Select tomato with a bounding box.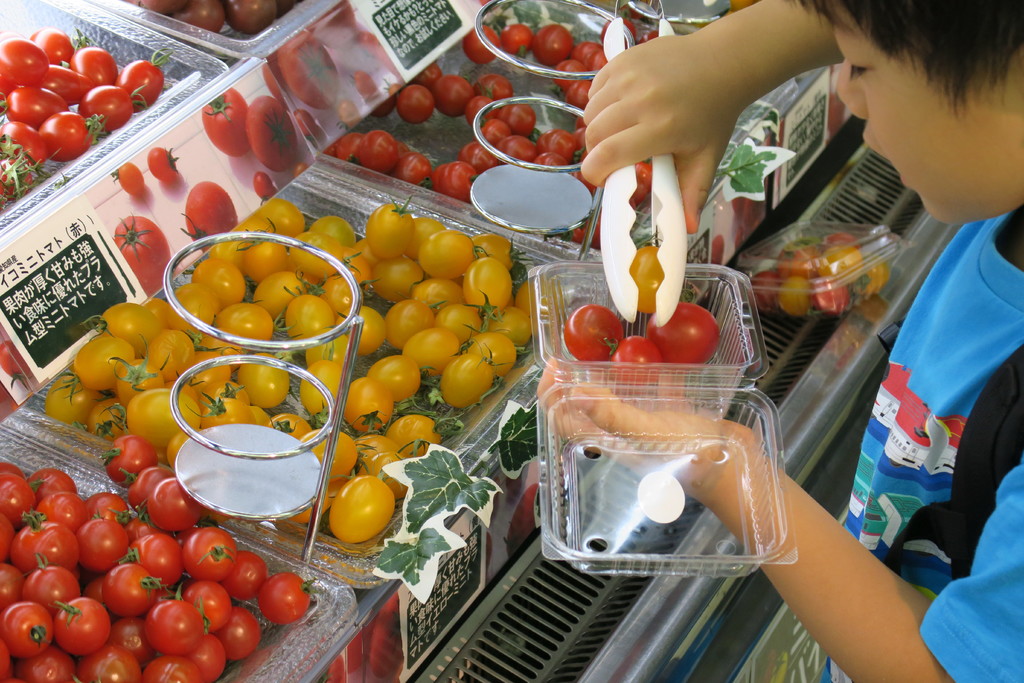
[left=202, top=92, right=252, bottom=160].
